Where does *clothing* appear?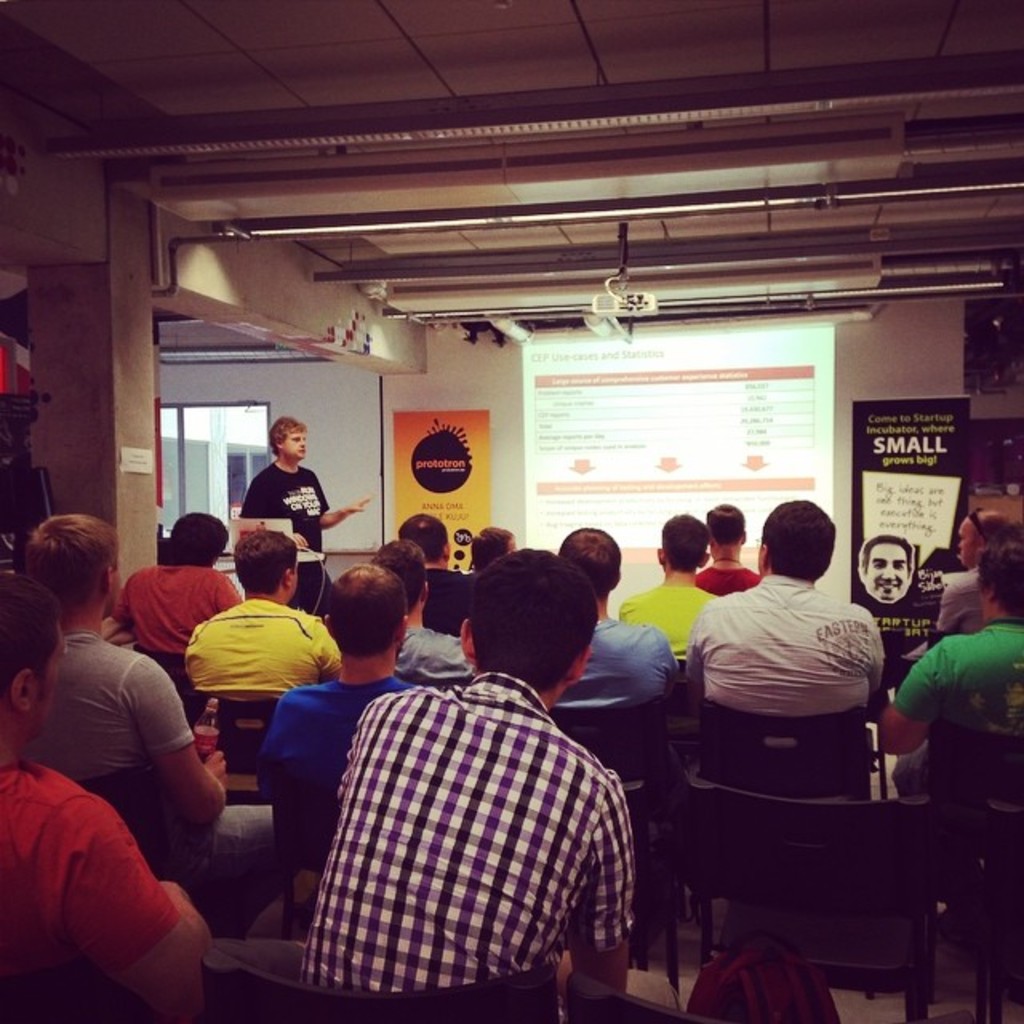
Appears at left=27, top=603, right=181, bottom=787.
